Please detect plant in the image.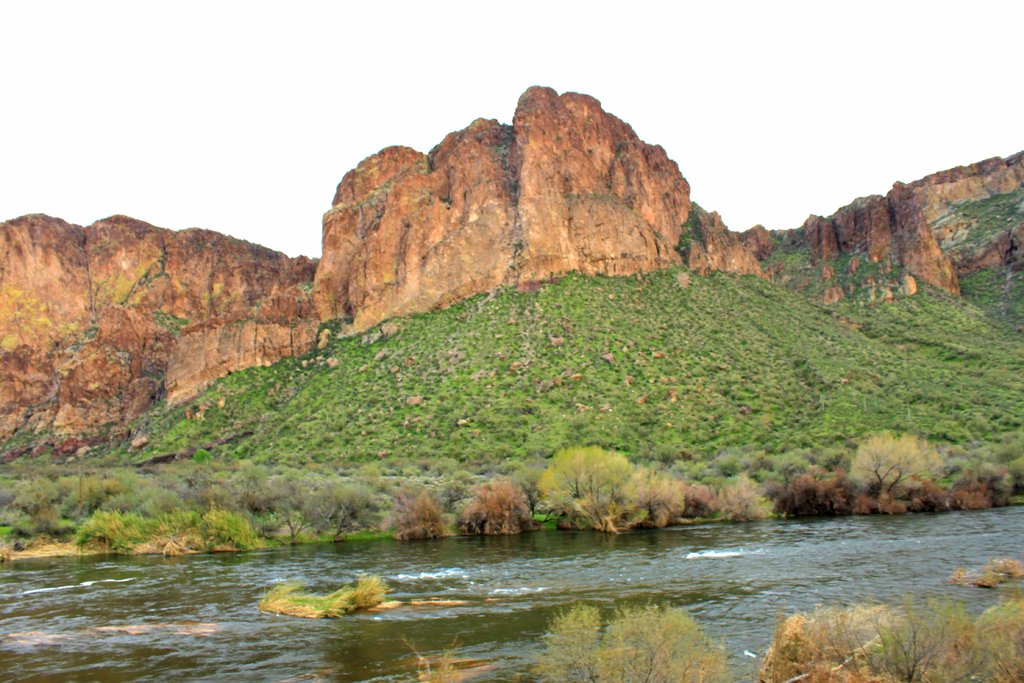
787, 472, 820, 516.
